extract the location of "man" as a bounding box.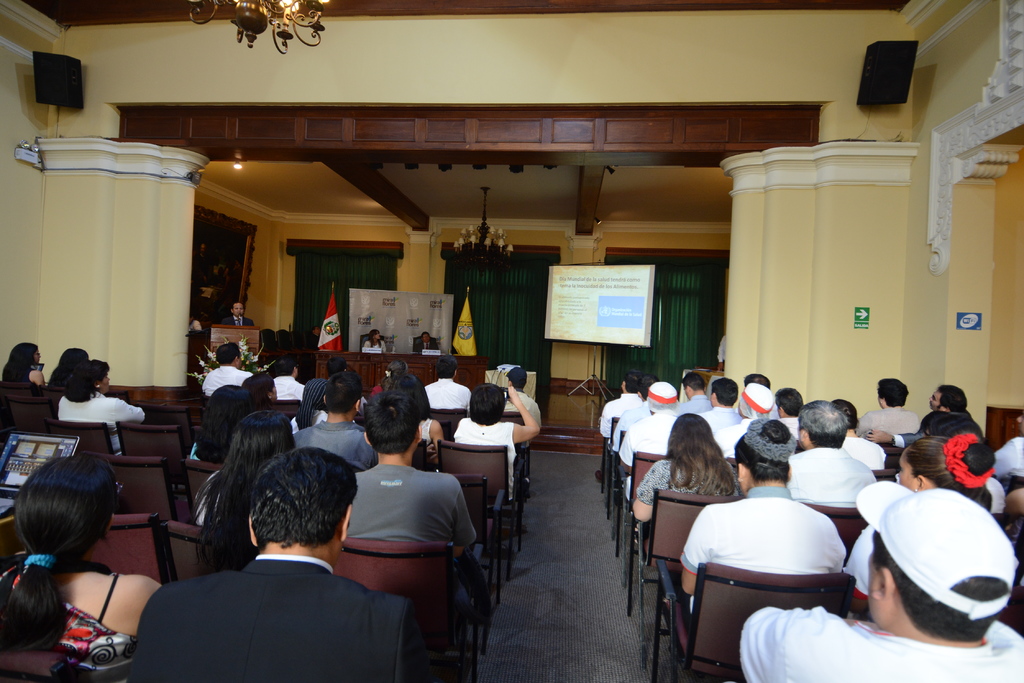
595:374:636:486.
